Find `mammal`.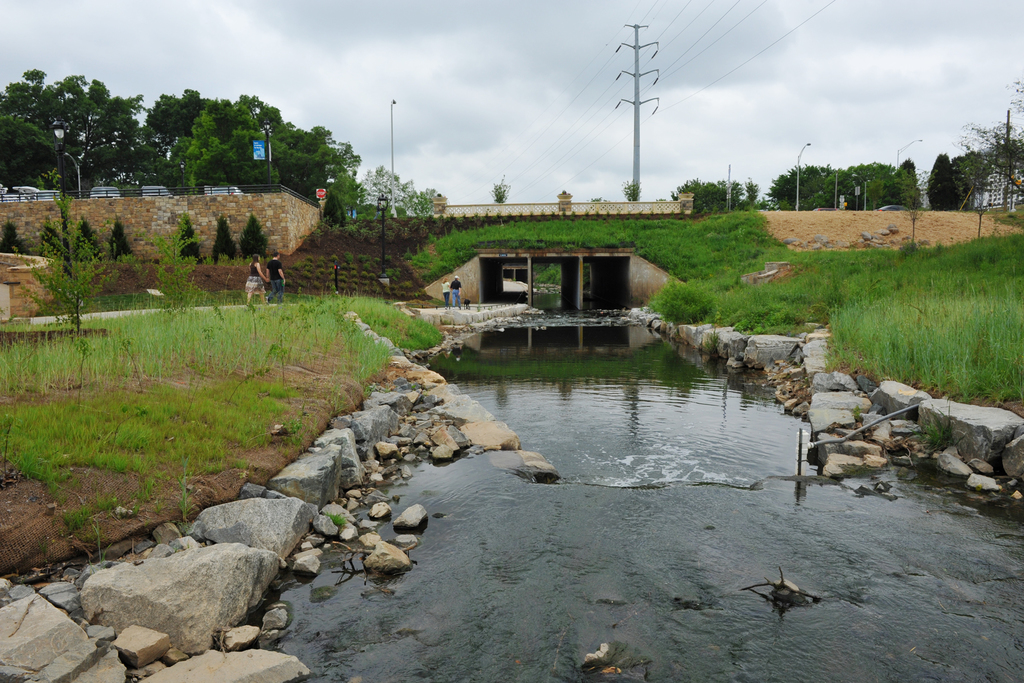
253,245,303,308.
